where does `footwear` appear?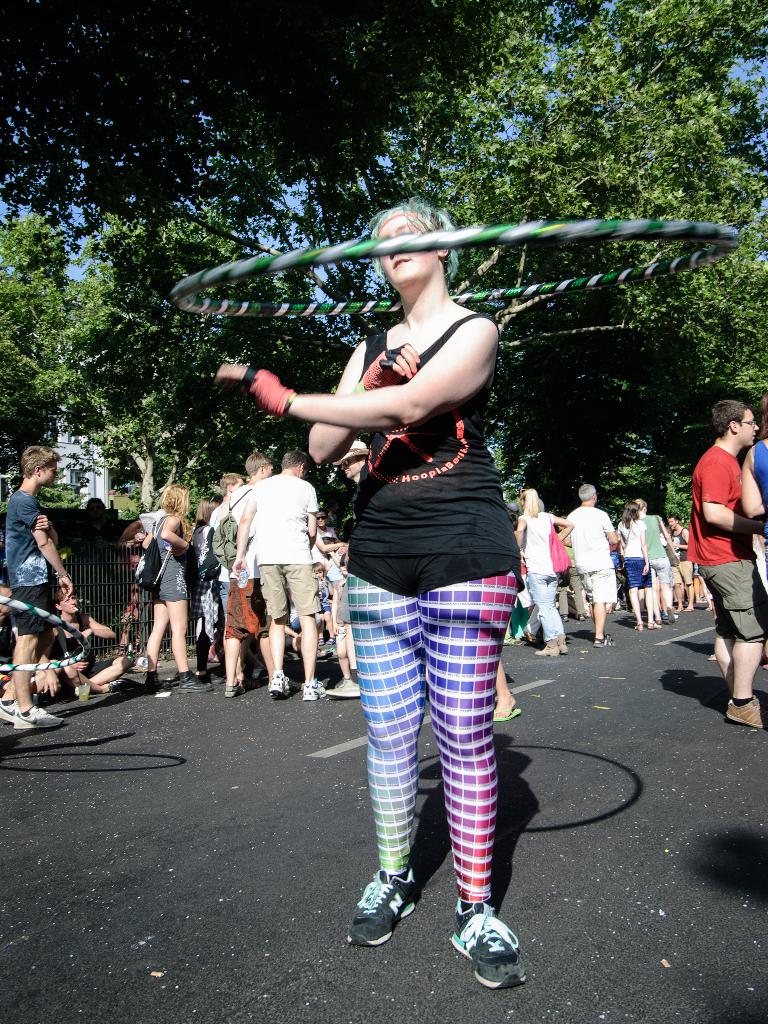
Appears at [275, 671, 291, 686].
